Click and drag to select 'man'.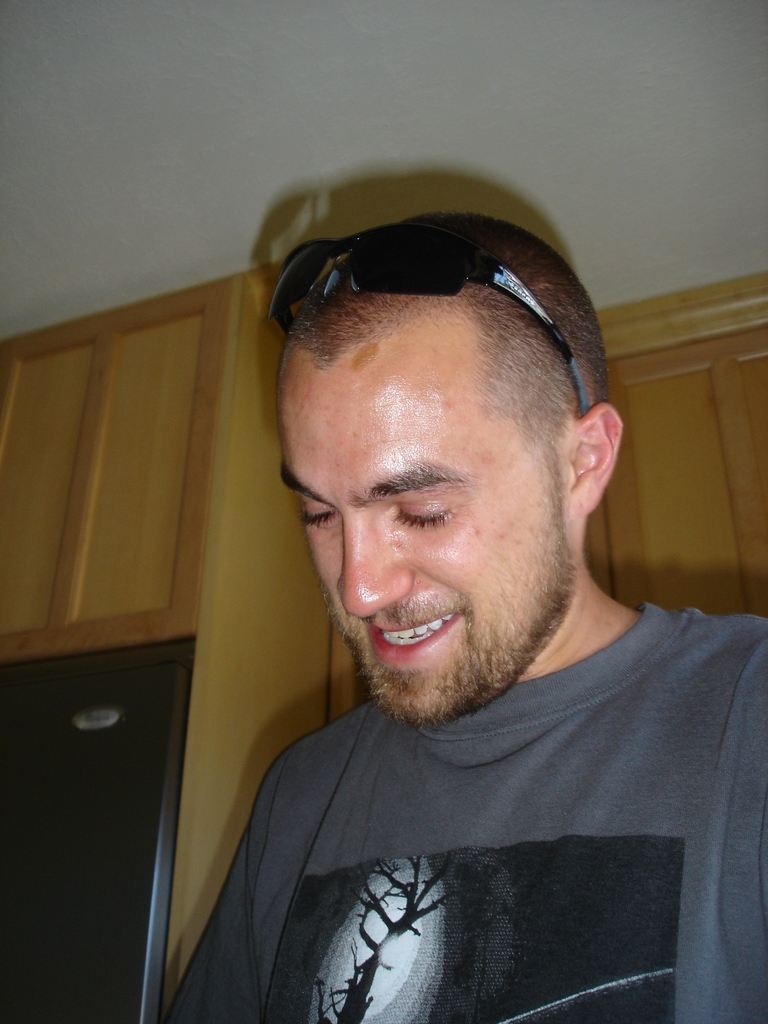
Selection: (x1=166, y1=164, x2=767, y2=1023).
